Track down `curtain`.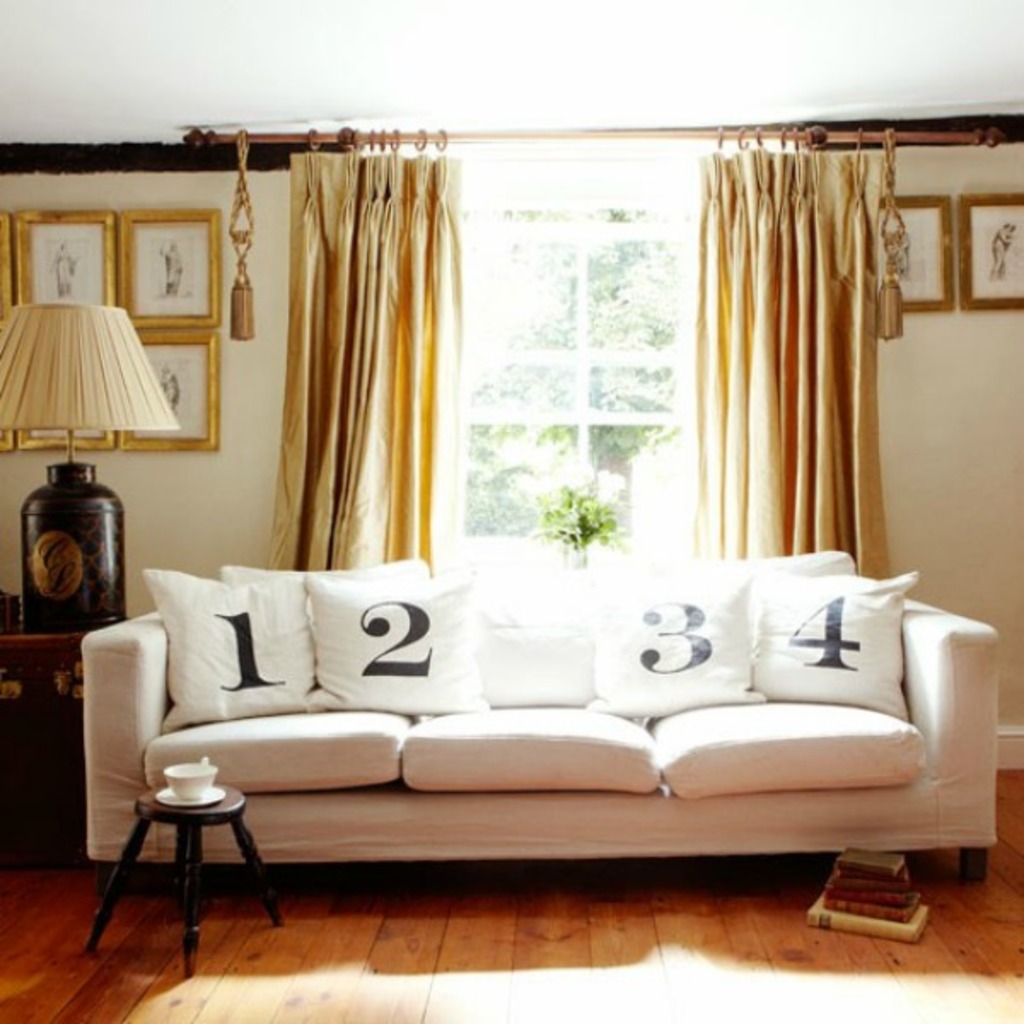
Tracked to [left=283, top=126, right=461, bottom=575].
